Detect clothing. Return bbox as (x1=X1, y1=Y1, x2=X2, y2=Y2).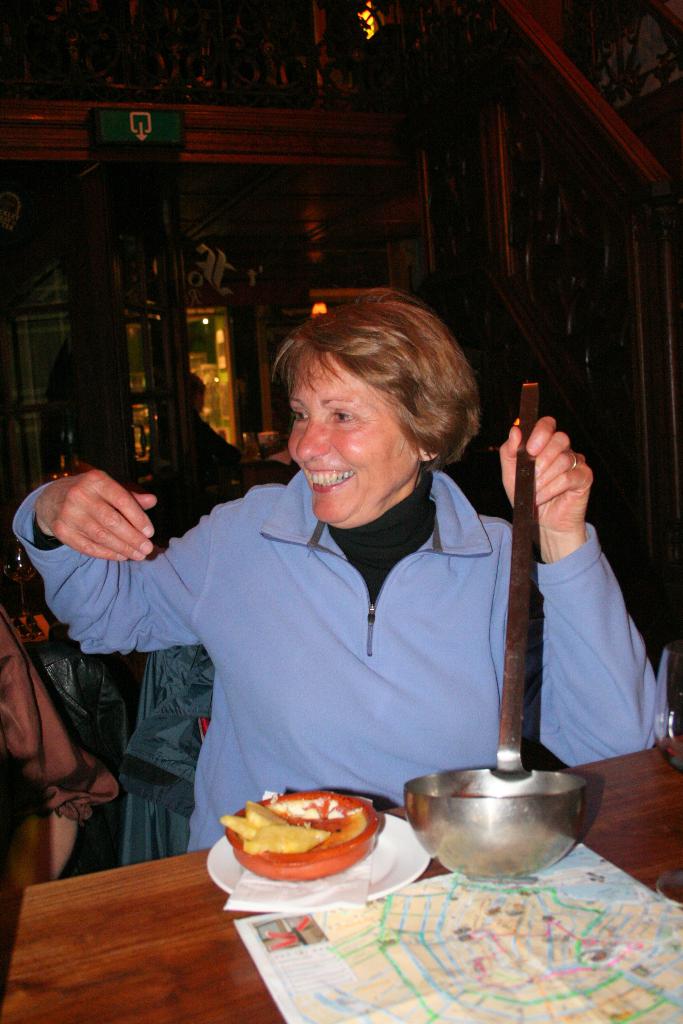
(x1=10, y1=465, x2=669, y2=853).
